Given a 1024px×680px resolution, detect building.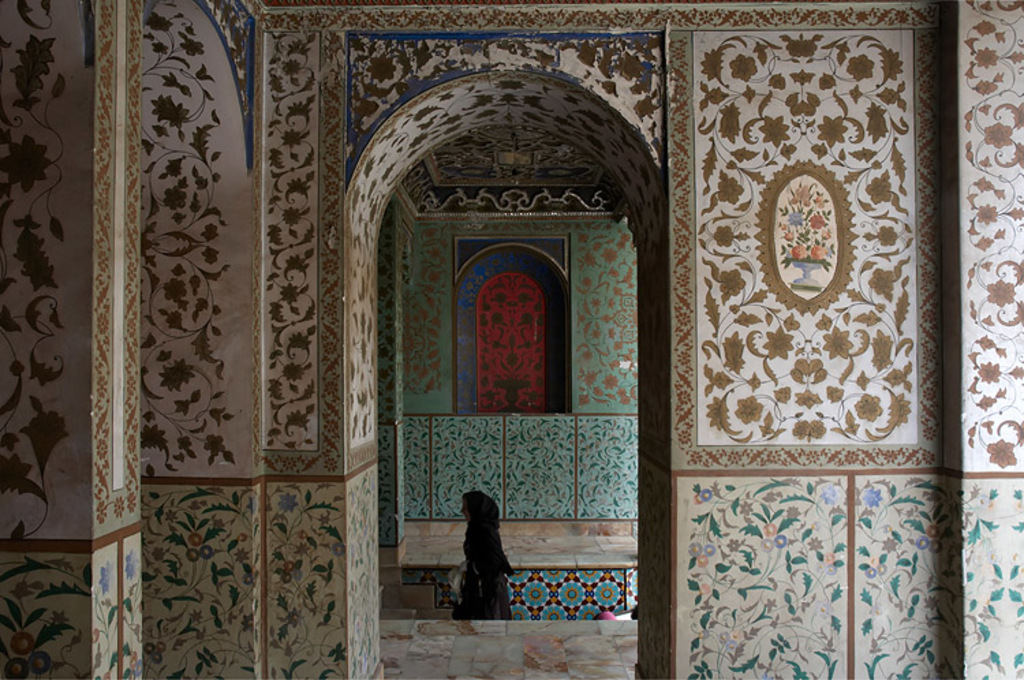
select_region(0, 0, 1023, 679).
